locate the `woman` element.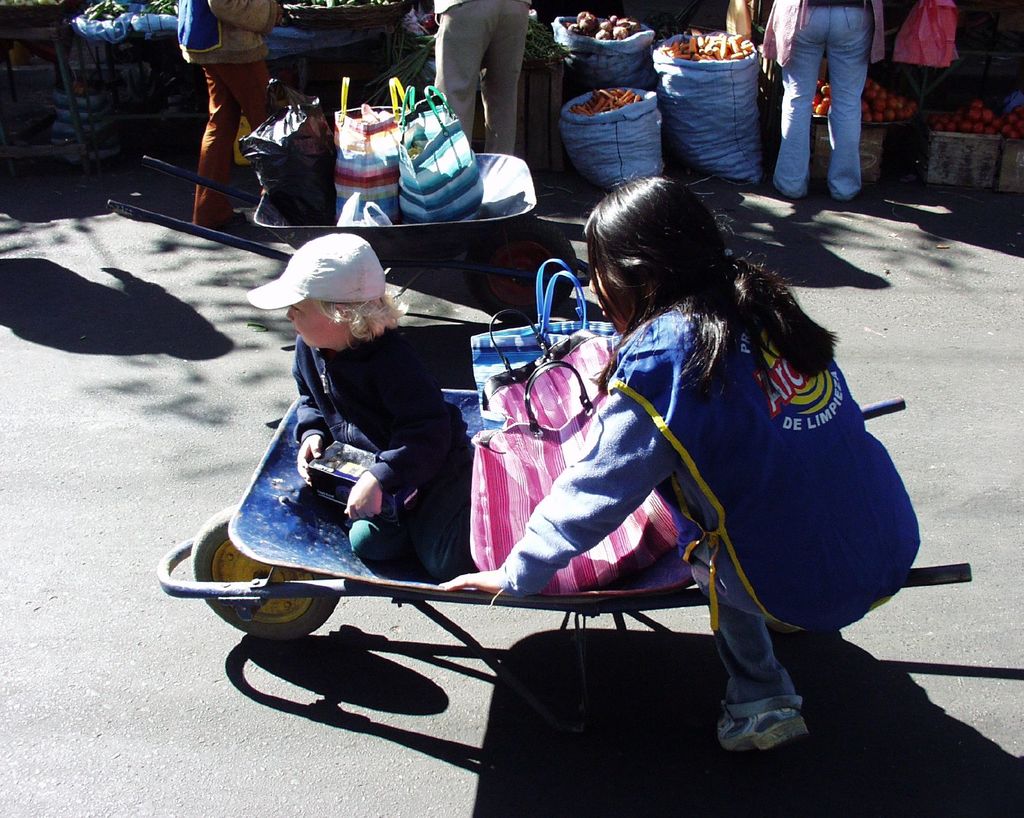
Element bbox: Rect(546, 136, 896, 758).
